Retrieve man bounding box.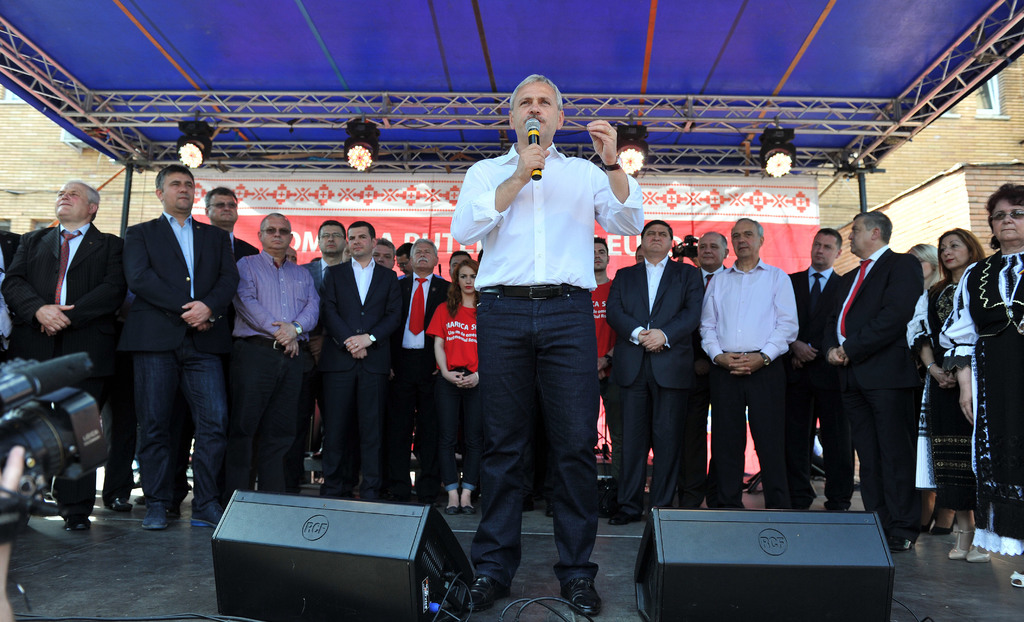
Bounding box: l=235, t=208, r=320, b=505.
